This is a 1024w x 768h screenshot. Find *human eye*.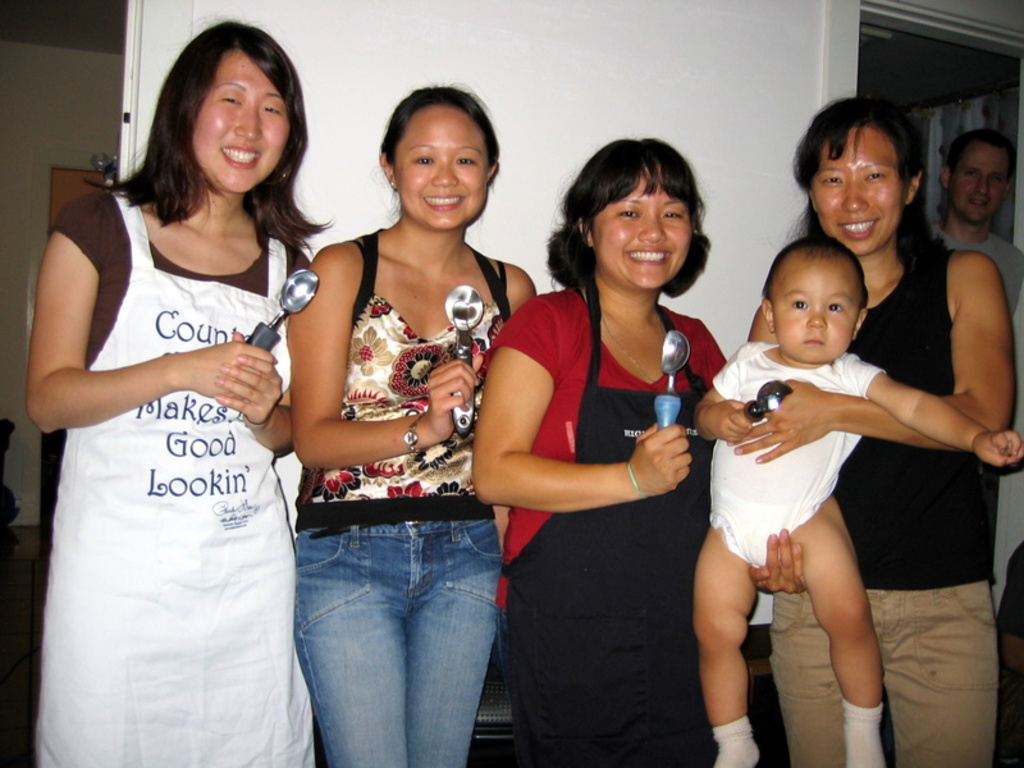
Bounding box: left=410, top=150, right=436, bottom=166.
